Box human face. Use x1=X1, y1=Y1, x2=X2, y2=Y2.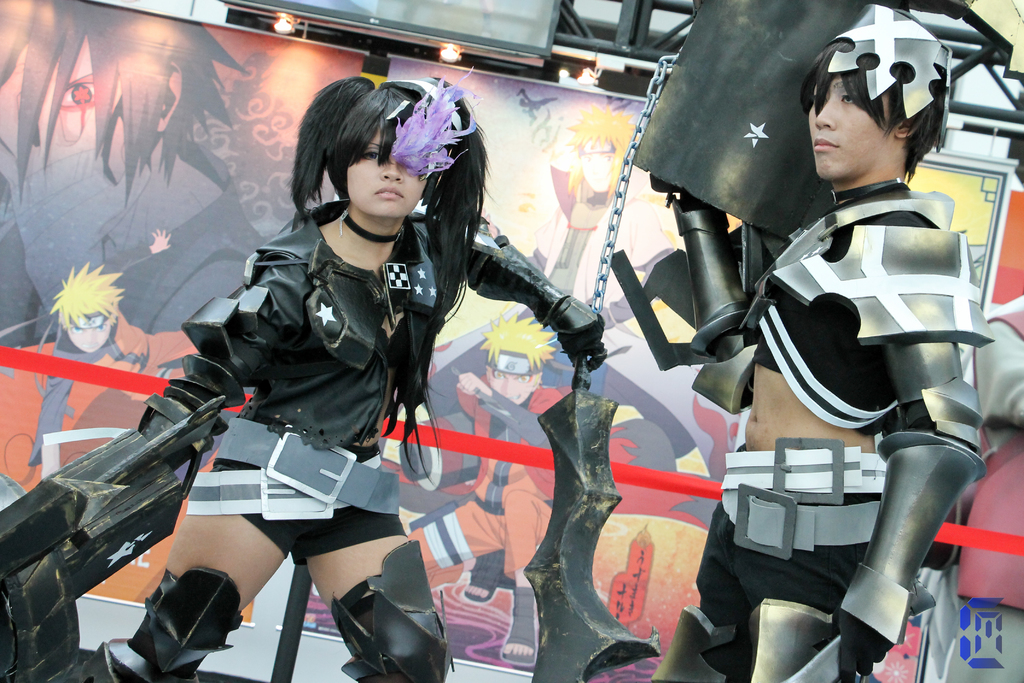
x1=340, y1=131, x2=428, y2=214.
